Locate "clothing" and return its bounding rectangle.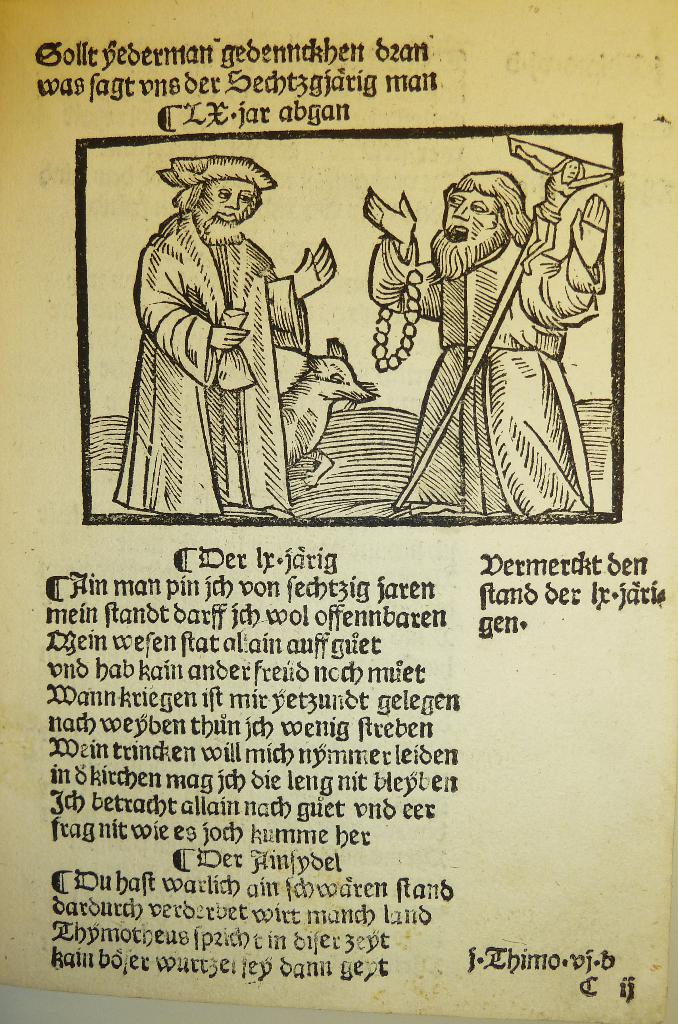
<region>351, 194, 594, 509</region>.
